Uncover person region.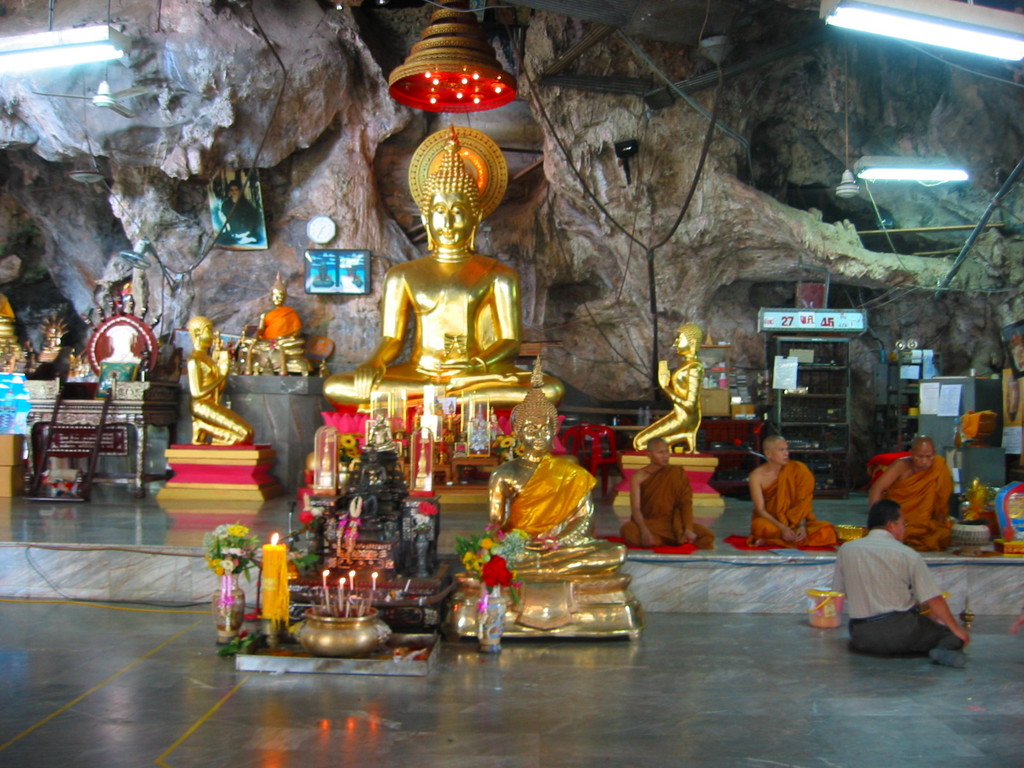
Uncovered: (490,413,608,584).
